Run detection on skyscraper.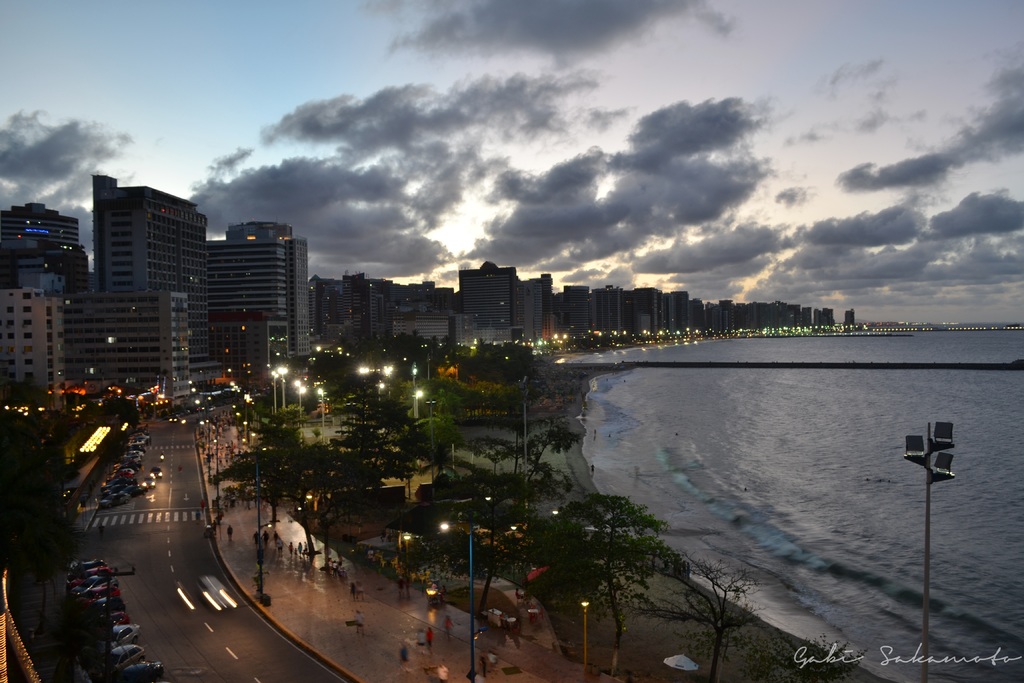
Result: [left=635, top=281, right=671, bottom=342].
